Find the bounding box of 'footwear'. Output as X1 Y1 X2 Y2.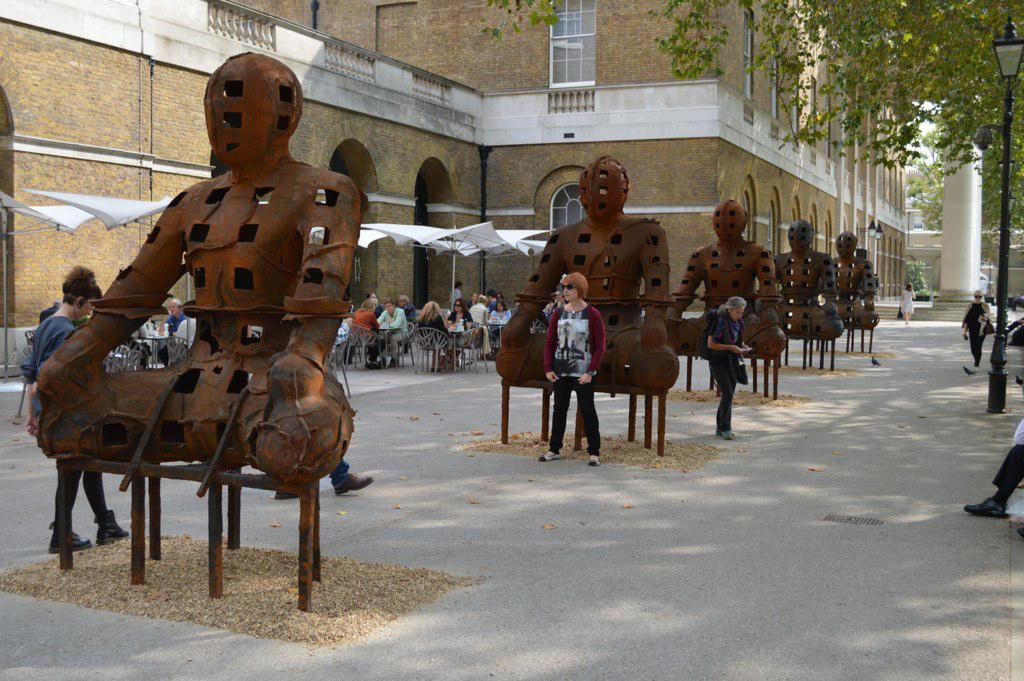
714 427 734 437.
